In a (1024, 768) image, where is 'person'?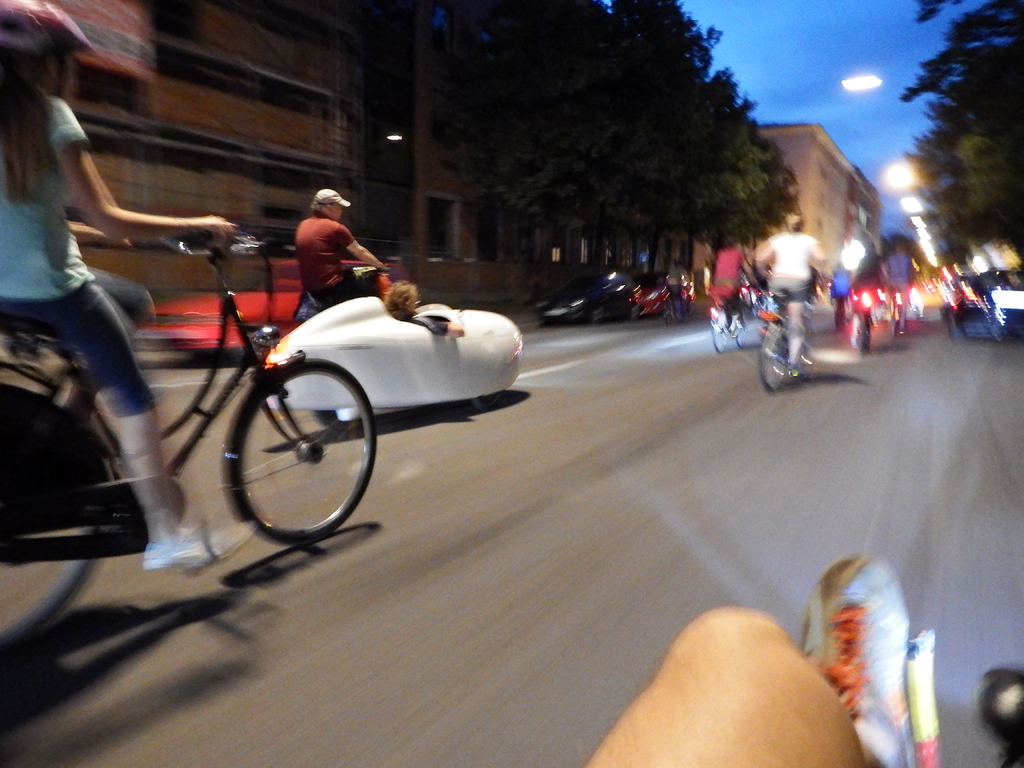
box=[754, 209, 827, 372].
